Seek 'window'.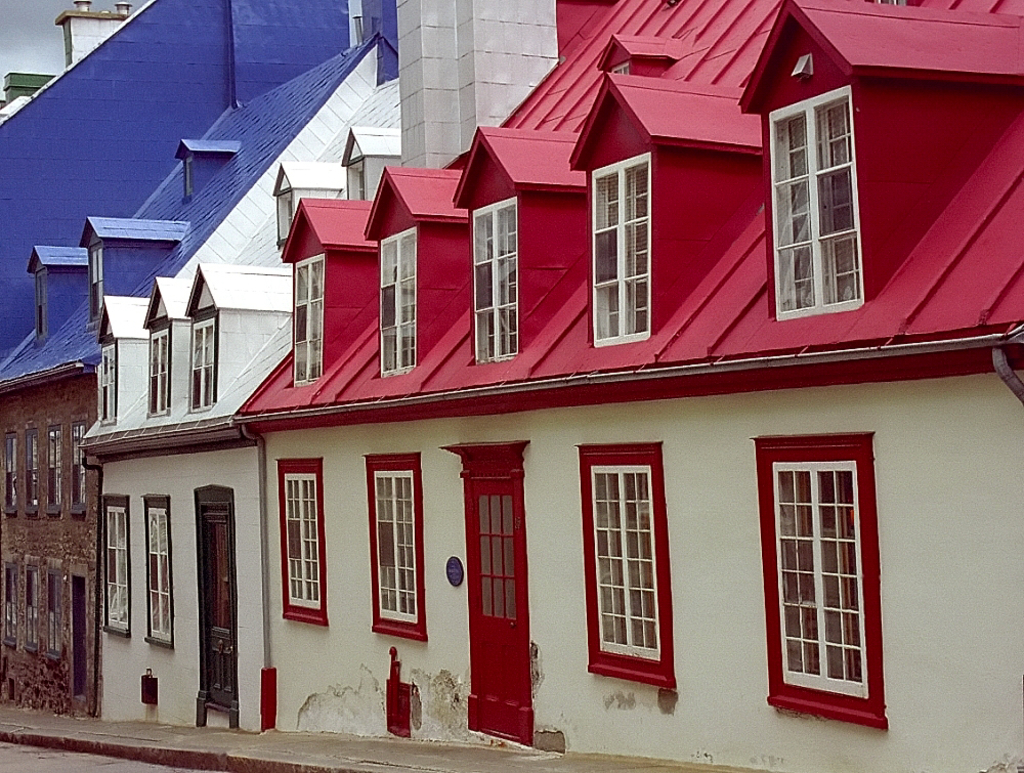
region(290, 246, 329, 393).
